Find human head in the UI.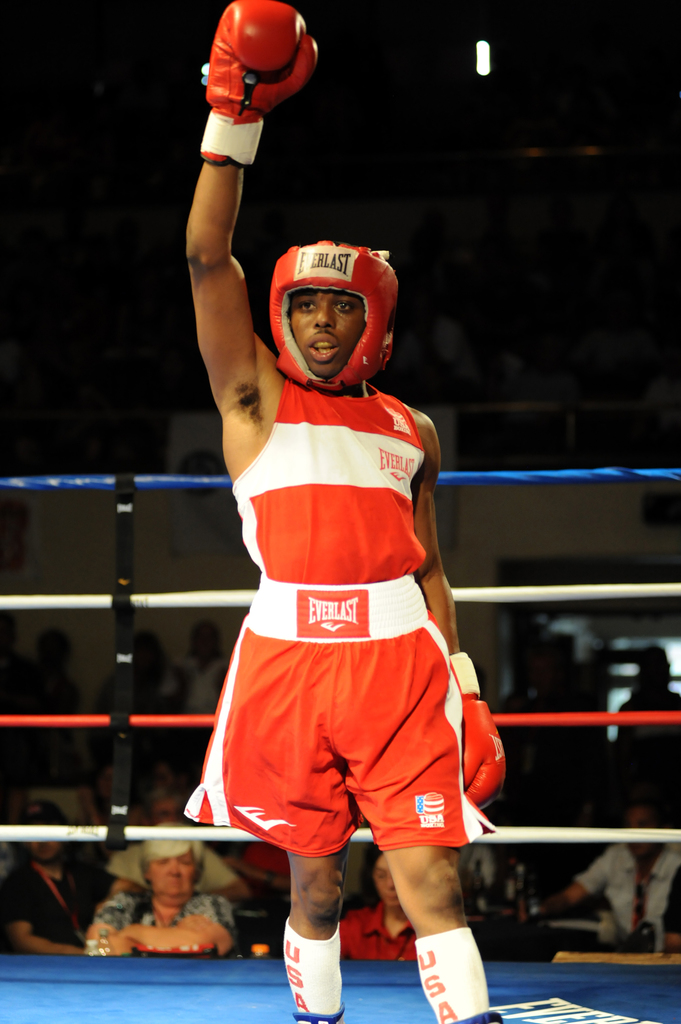
UI element at left=353, top=844, right=402, bottom=915.
